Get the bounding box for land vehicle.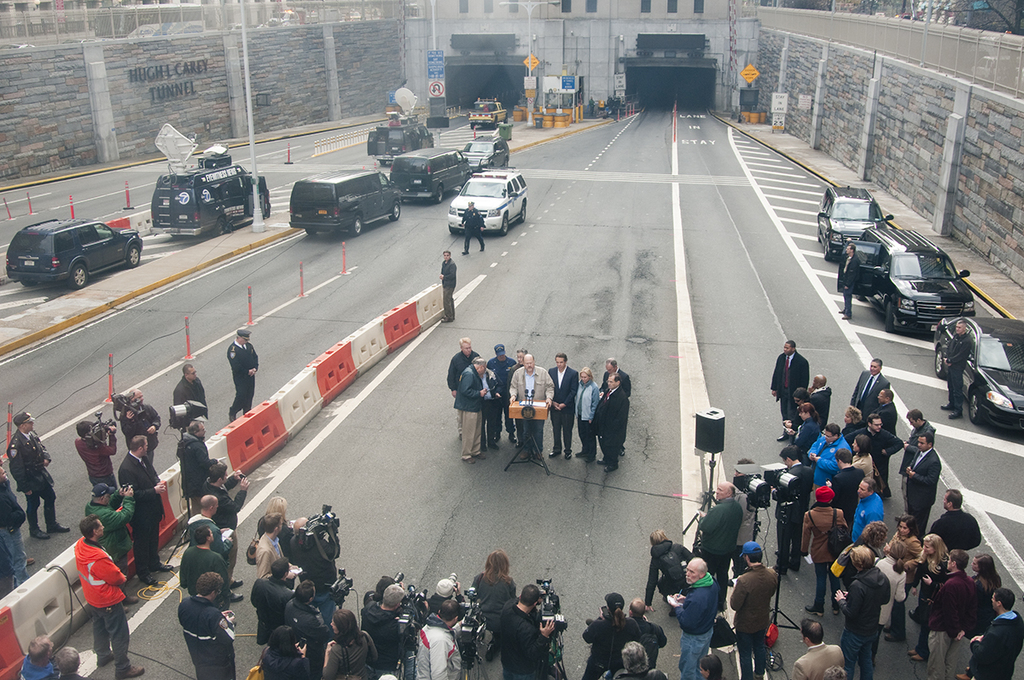
detection(452, 170, 526, 231).
